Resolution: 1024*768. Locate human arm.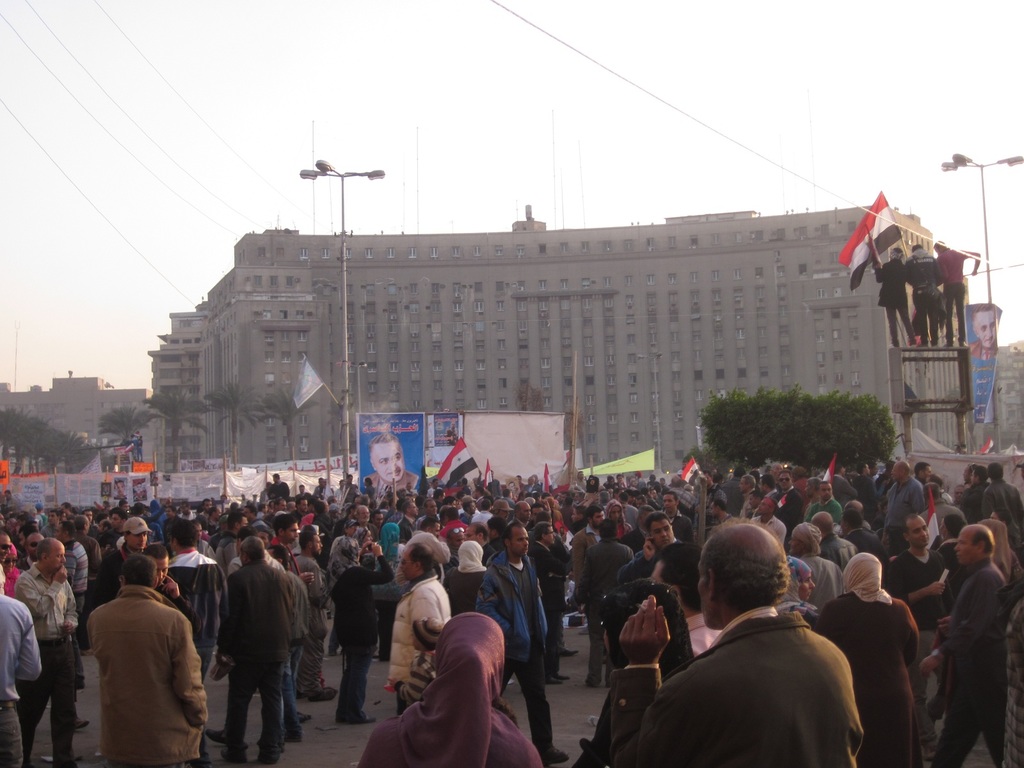
620, 592, 671, 661.
